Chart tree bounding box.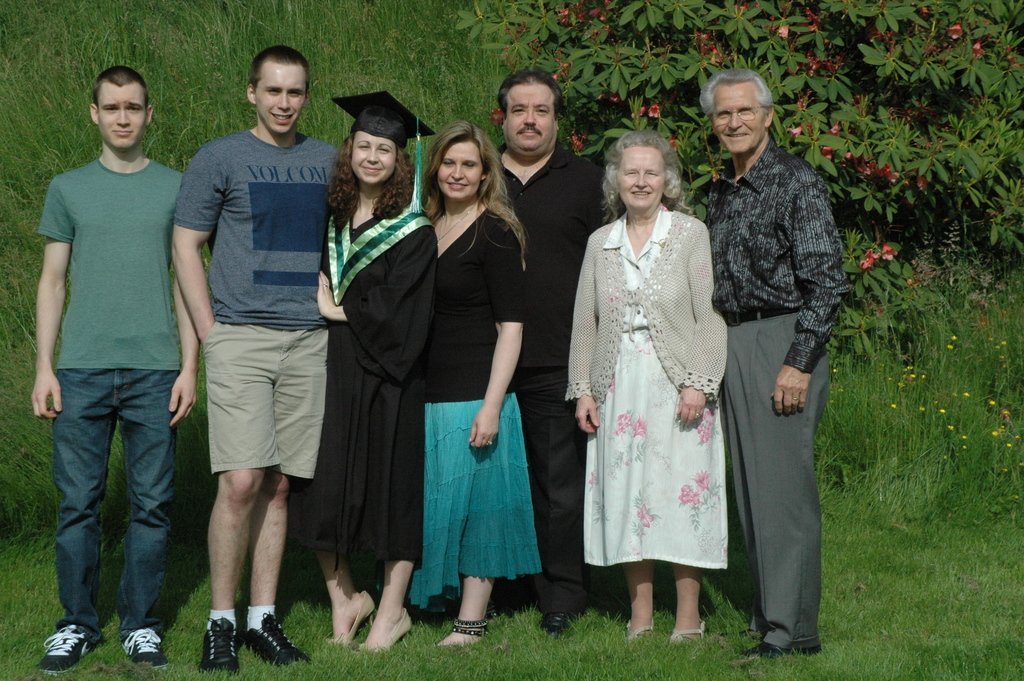
Charted: (454, 0, 1023, 305).
